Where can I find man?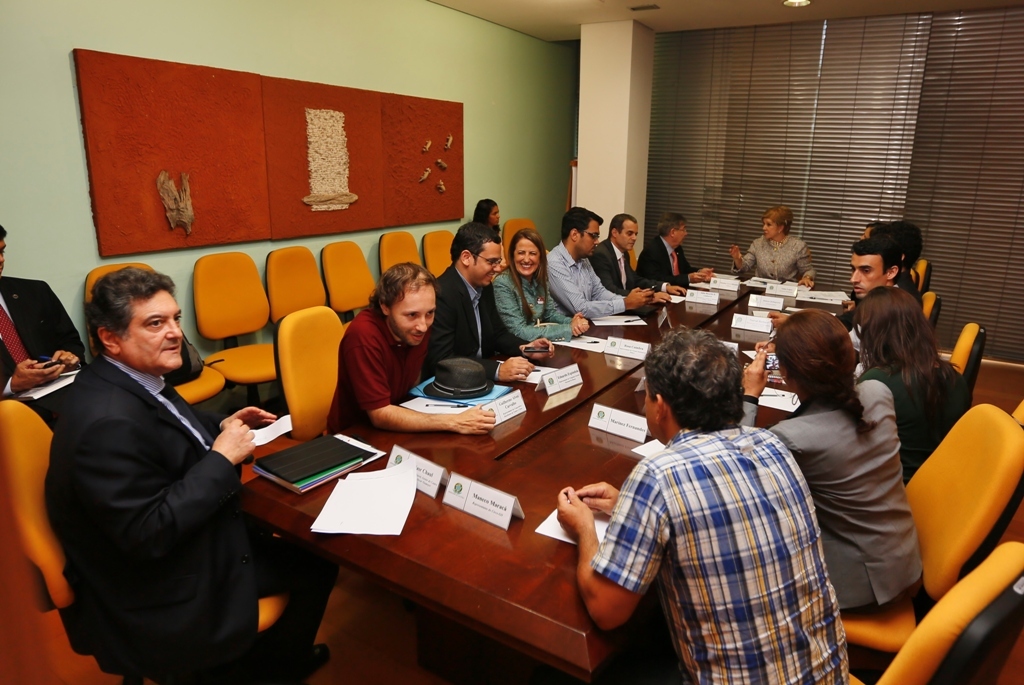
You can find it at pyautogui.locateOnScreen(424, 214, 555, 386).
